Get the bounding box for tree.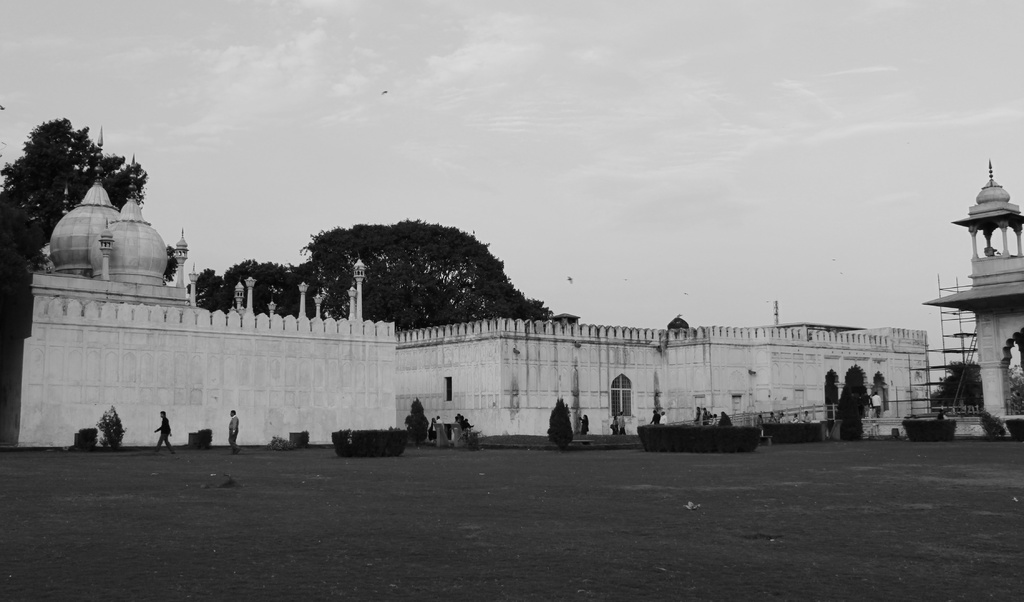
rect(0, 115, 157, 321).
